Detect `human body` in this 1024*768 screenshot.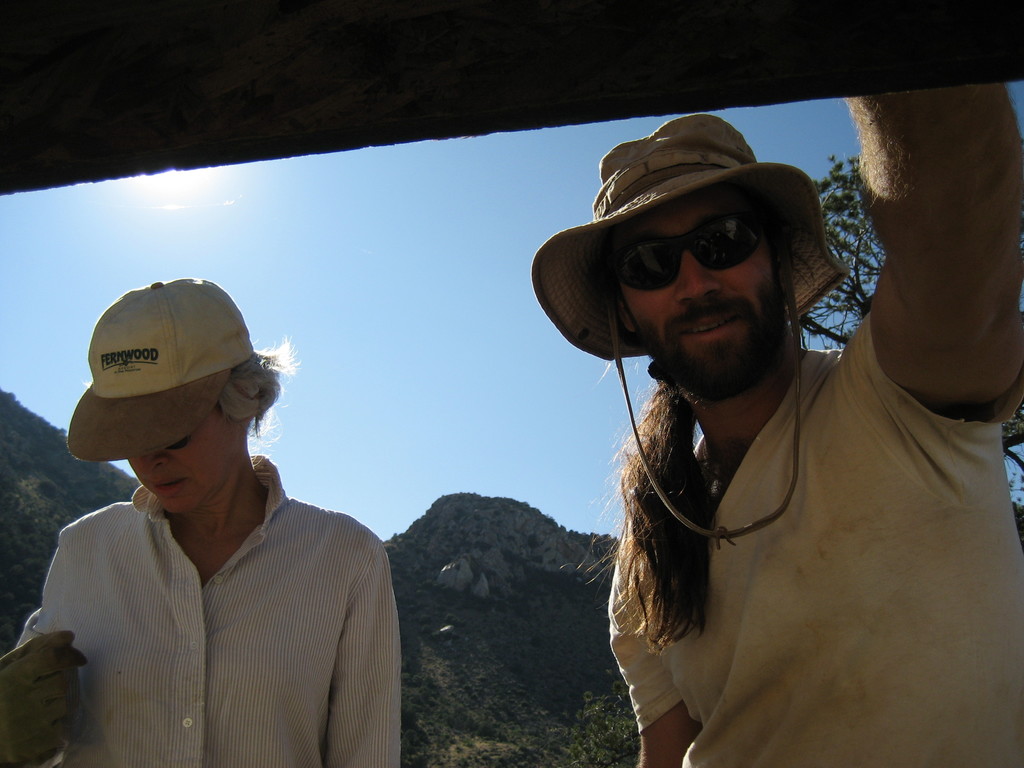
Detection: x1=527 y1=97 x2=1023 y2=767.
